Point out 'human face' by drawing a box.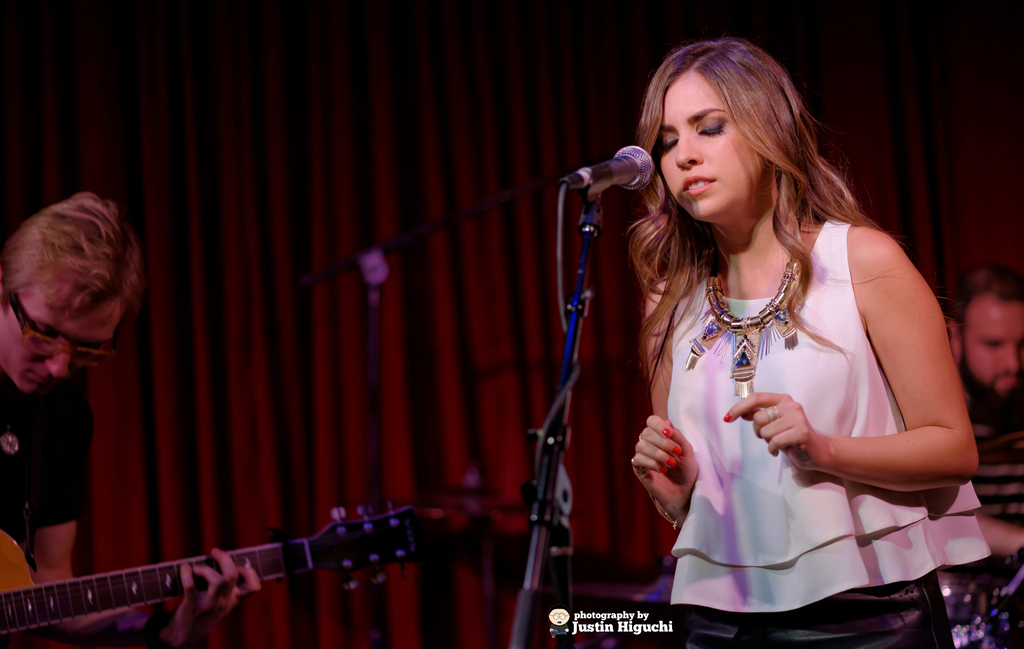
region(648, 67, 778, 218).
